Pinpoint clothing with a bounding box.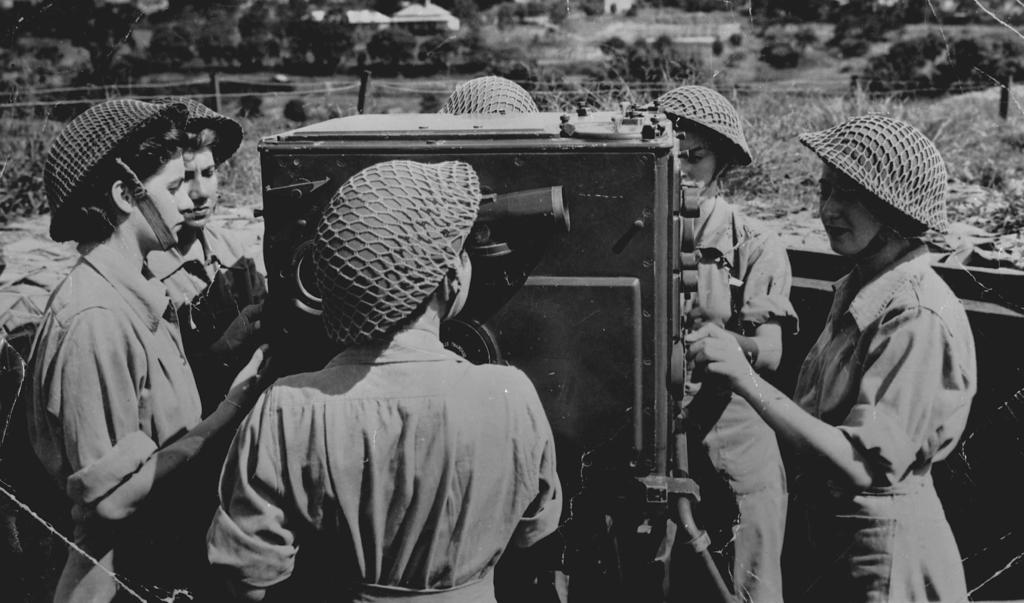
{"x1": 17, "y1": 245, "x2": 204, "y2": 602}.
